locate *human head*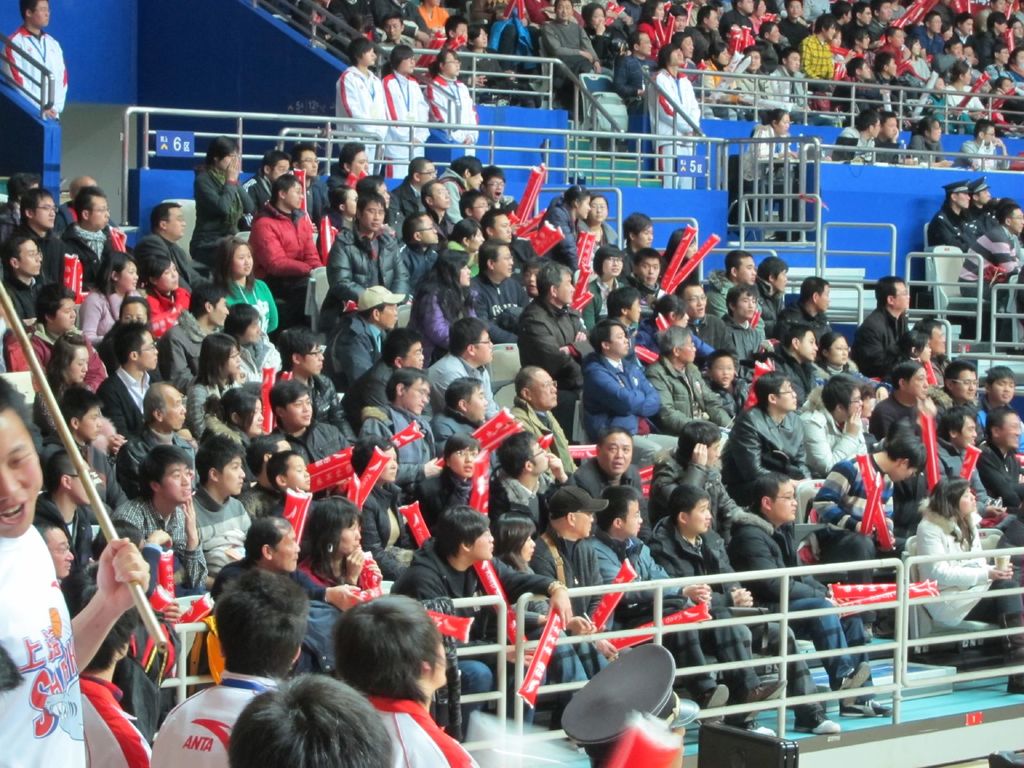
rect(833, 0, 852, 22)
